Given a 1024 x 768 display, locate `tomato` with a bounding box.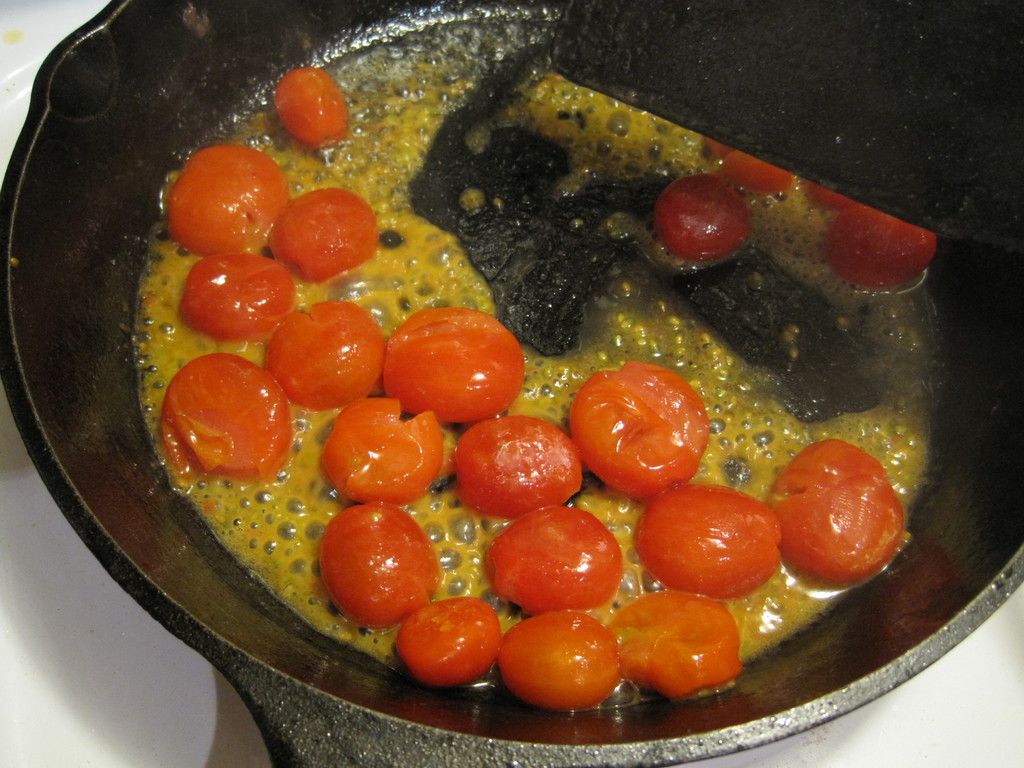
Located: BBox(398, 610, 511, 697).
